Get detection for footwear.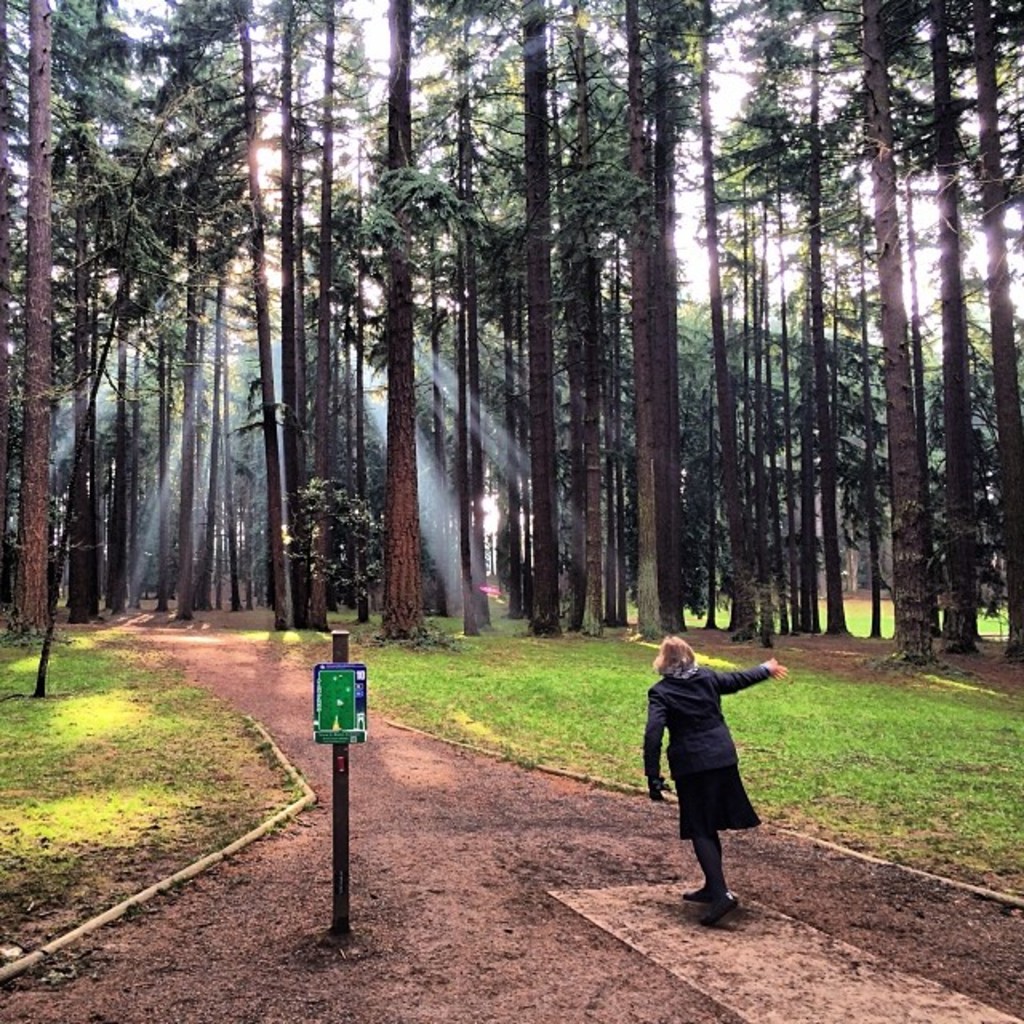
Detection: (698,888,736,923).
